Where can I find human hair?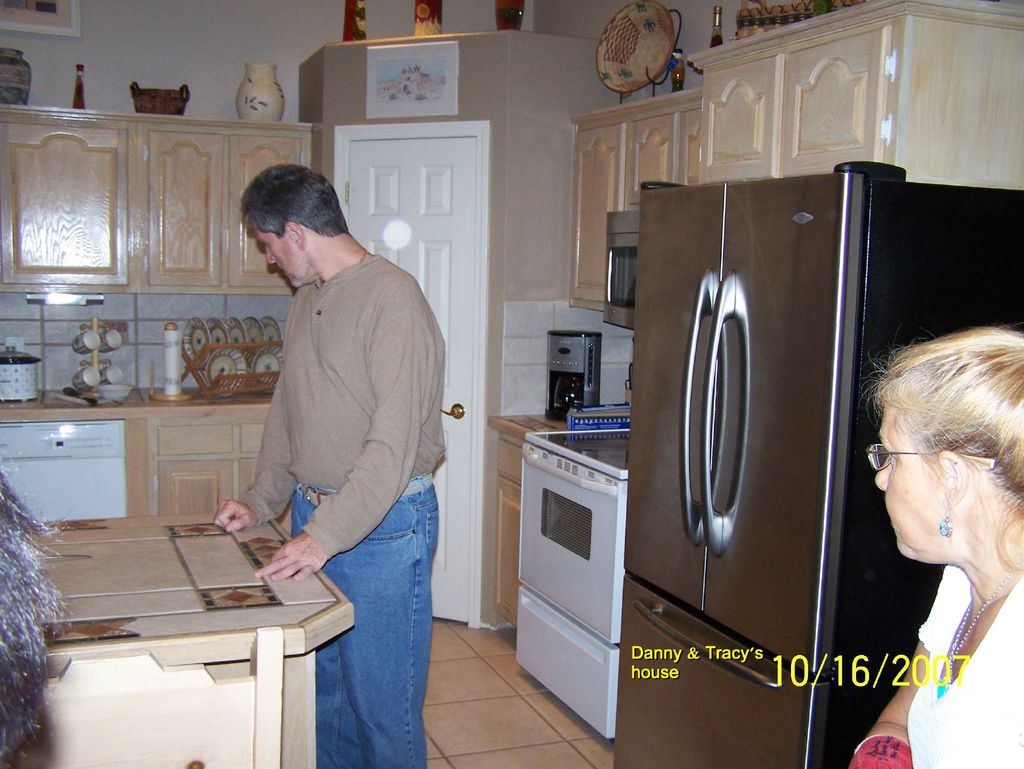
You can find it at <bbox>235, 159, 350, 242</bbox>.
